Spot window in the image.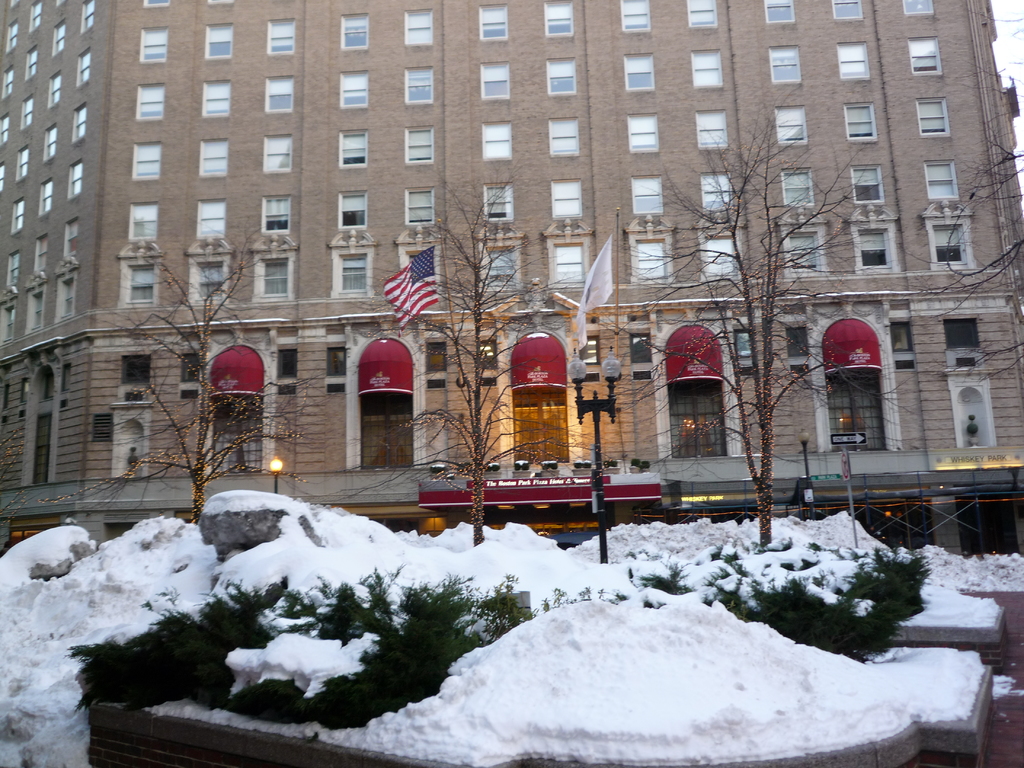
window found at [548, 115, 580, 157].
